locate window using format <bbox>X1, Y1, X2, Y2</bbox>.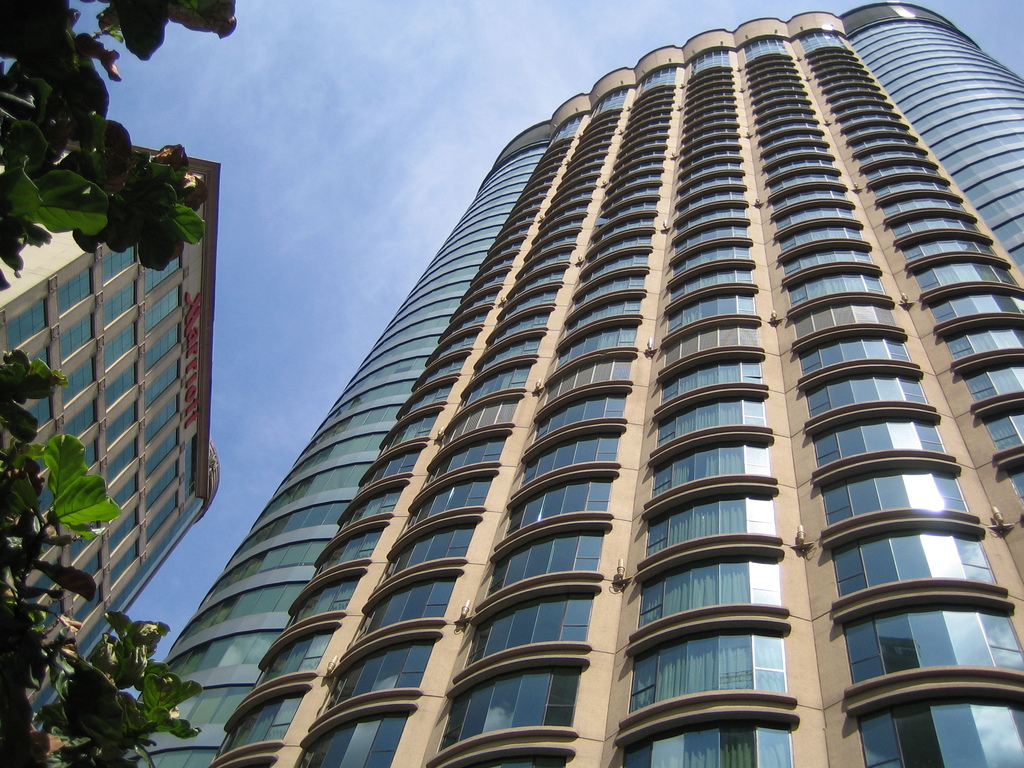
<bbox>66, 397, 102, 442</bbox>.
